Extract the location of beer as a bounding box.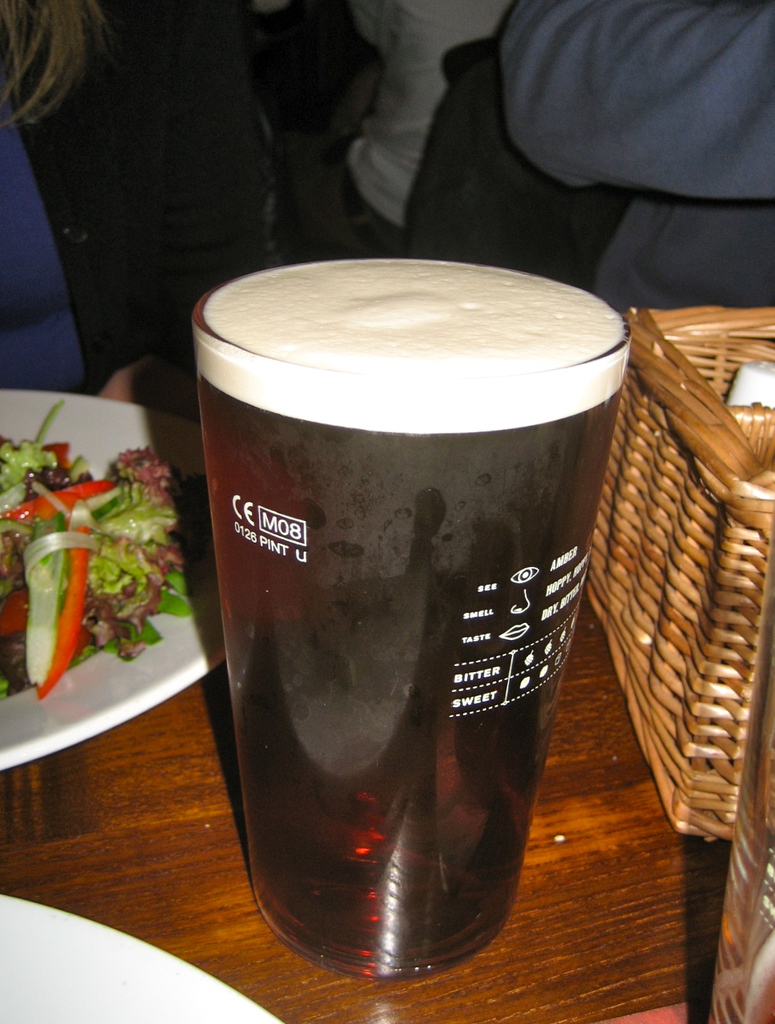
l=199, t=255, r=629, b=971.
